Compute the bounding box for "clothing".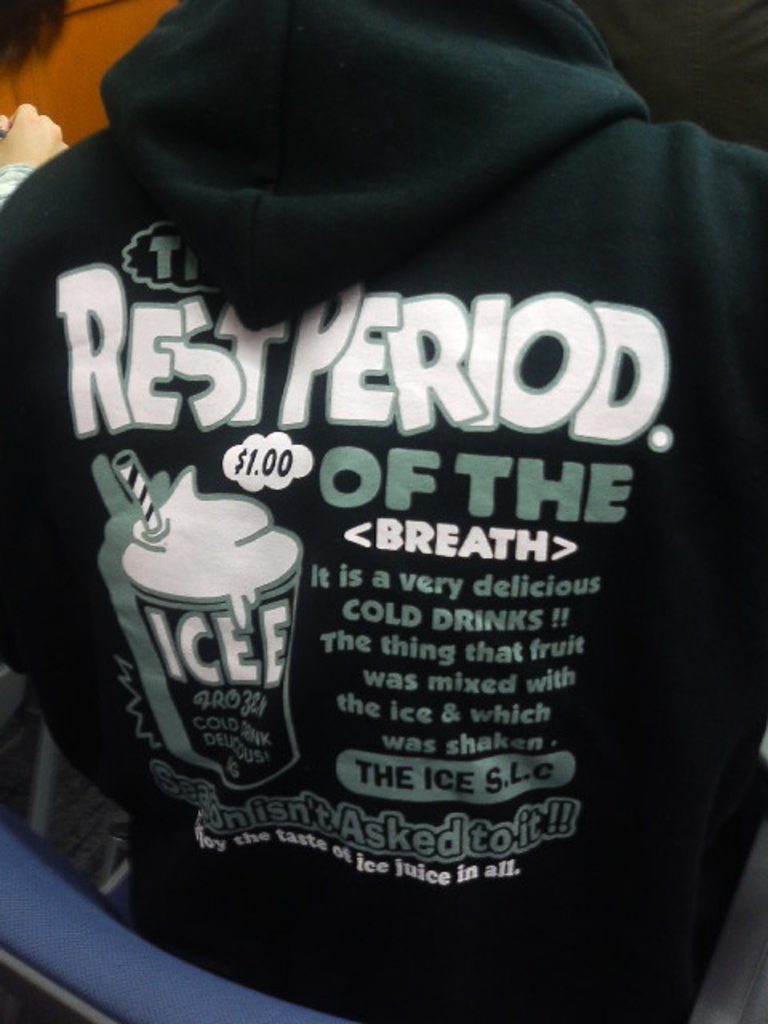
x1=0, y1=0, x2=766, y2=1022.
